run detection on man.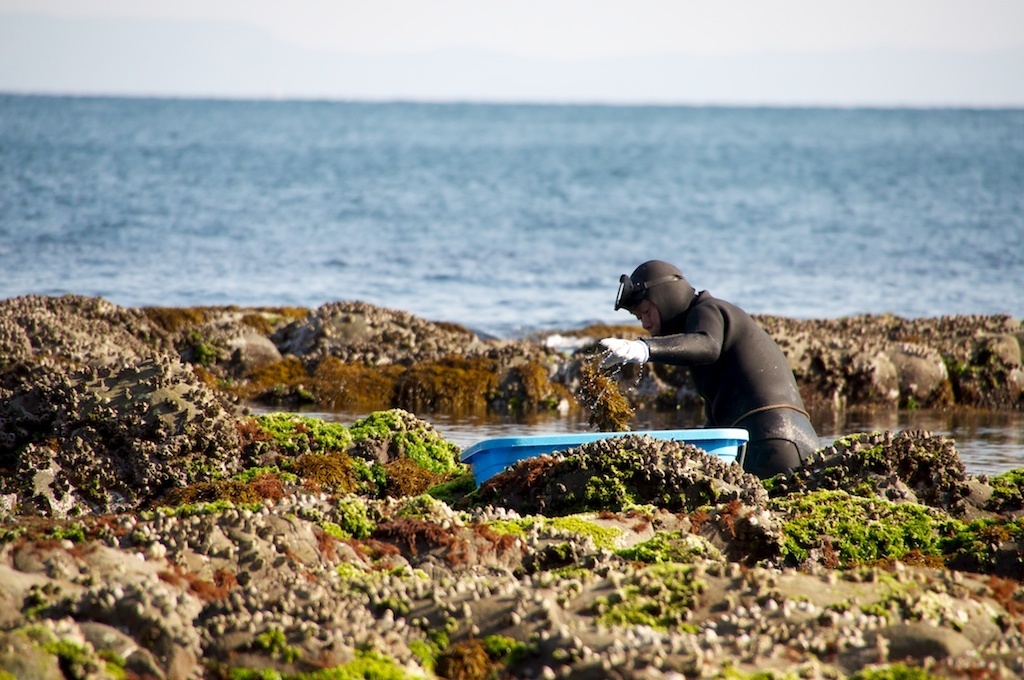
Result: [left=574, top=253, right=820, bottom=480].
